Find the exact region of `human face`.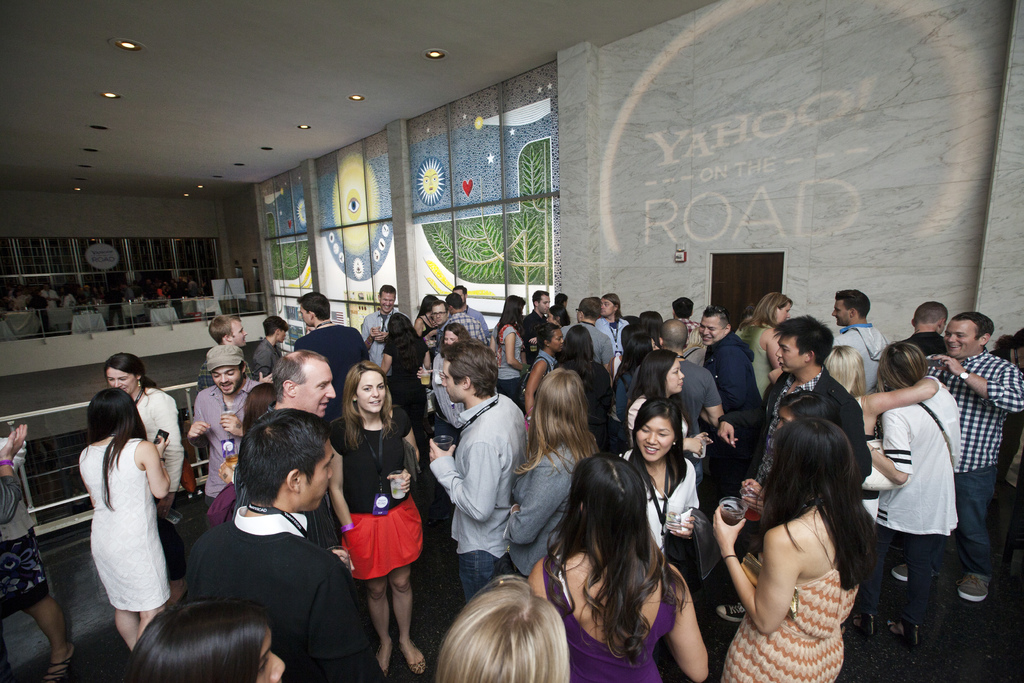
Exact region: <box>433,300,447,323</box>.
